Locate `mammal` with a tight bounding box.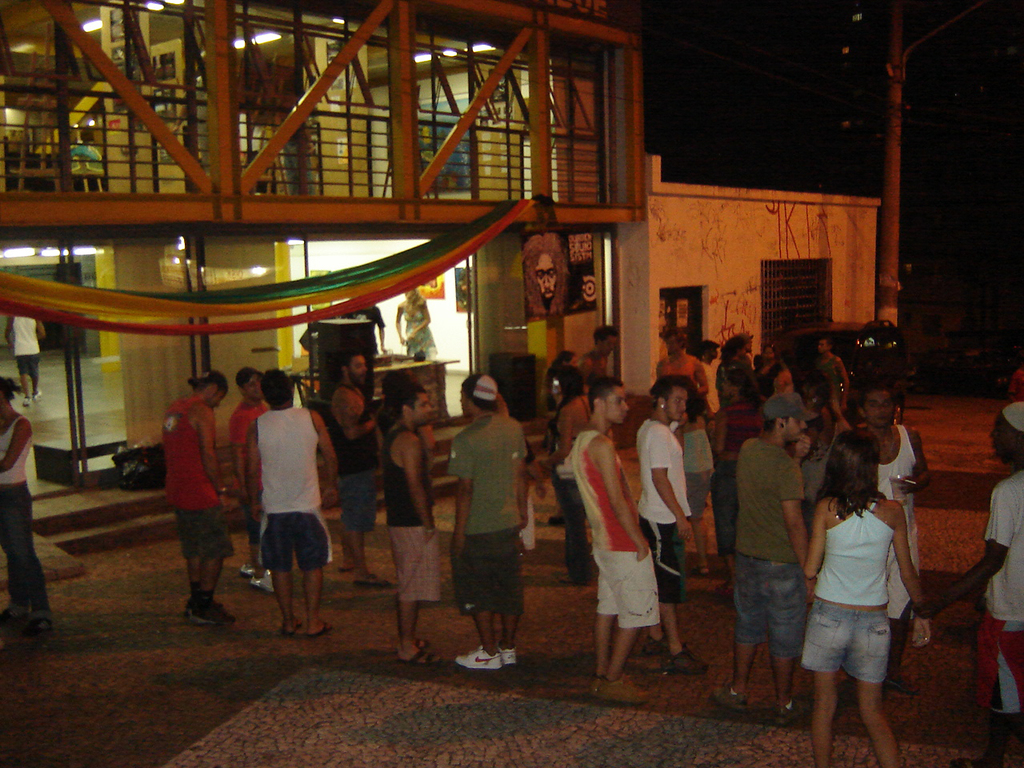
region(248, 370, 342, 634).
